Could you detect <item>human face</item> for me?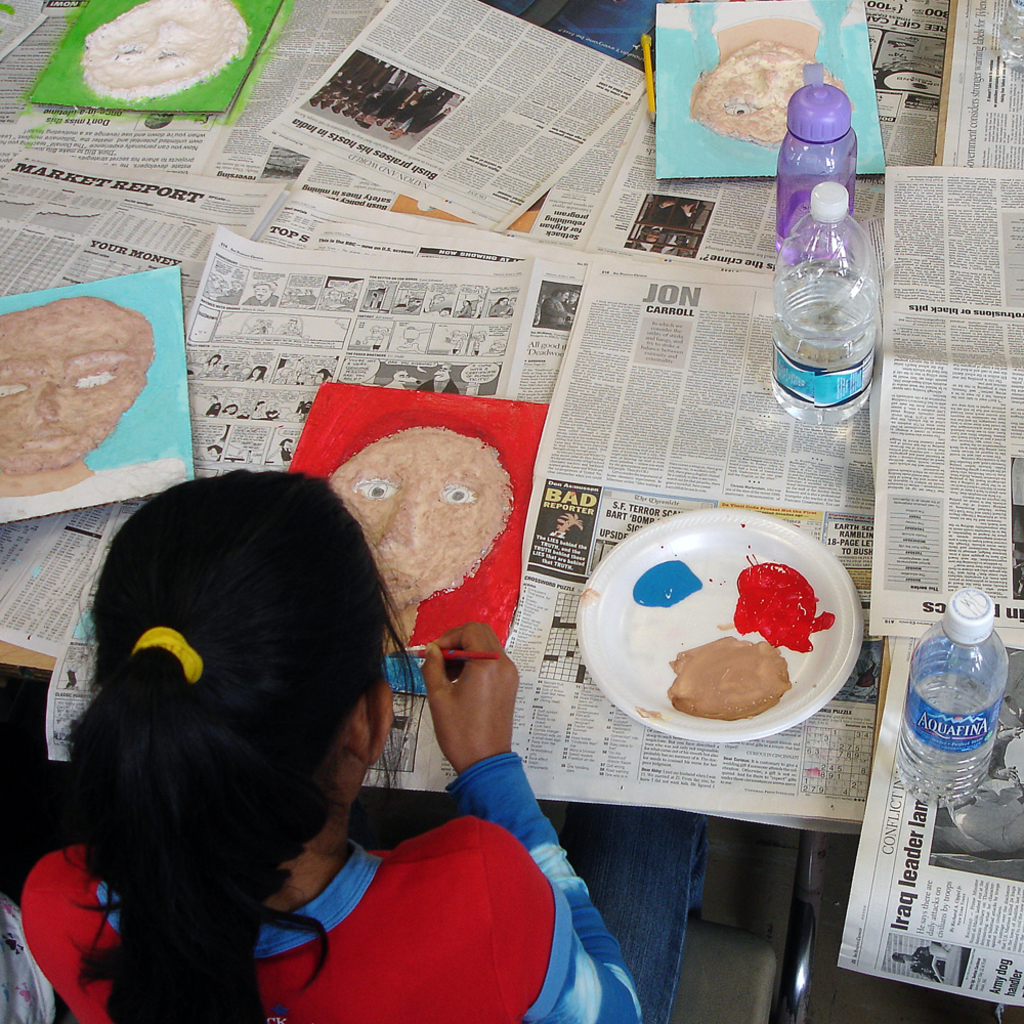
Detection result: (357,433,510,600).
